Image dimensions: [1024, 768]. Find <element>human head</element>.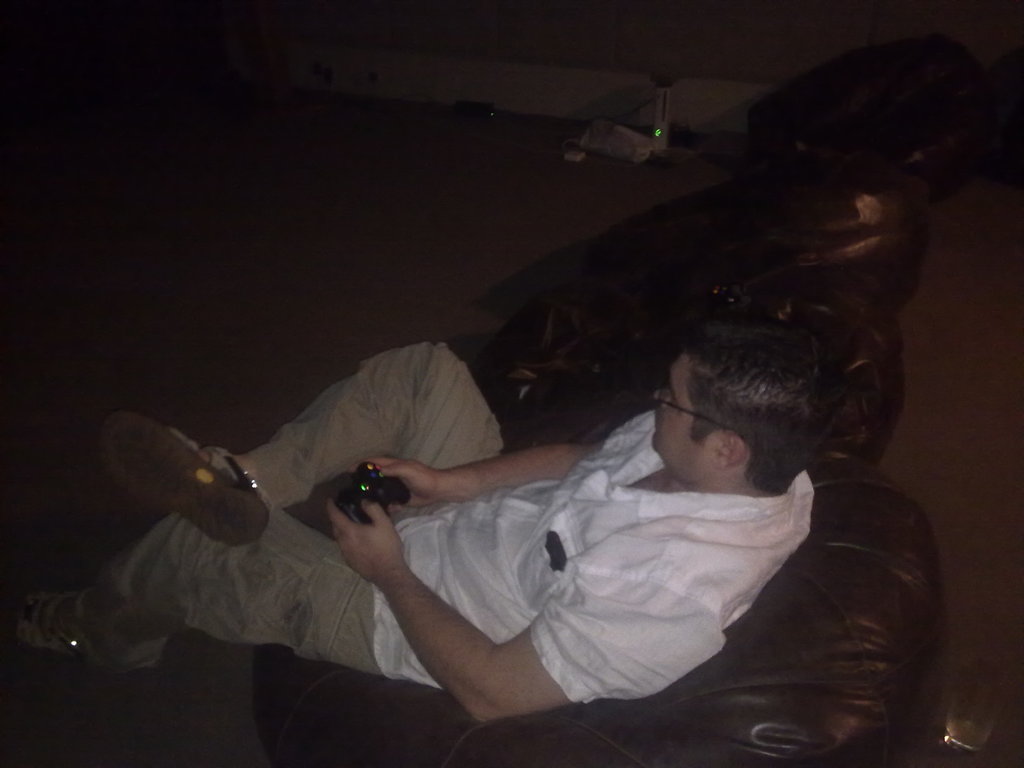
<box>649,317,860,503</box>.
